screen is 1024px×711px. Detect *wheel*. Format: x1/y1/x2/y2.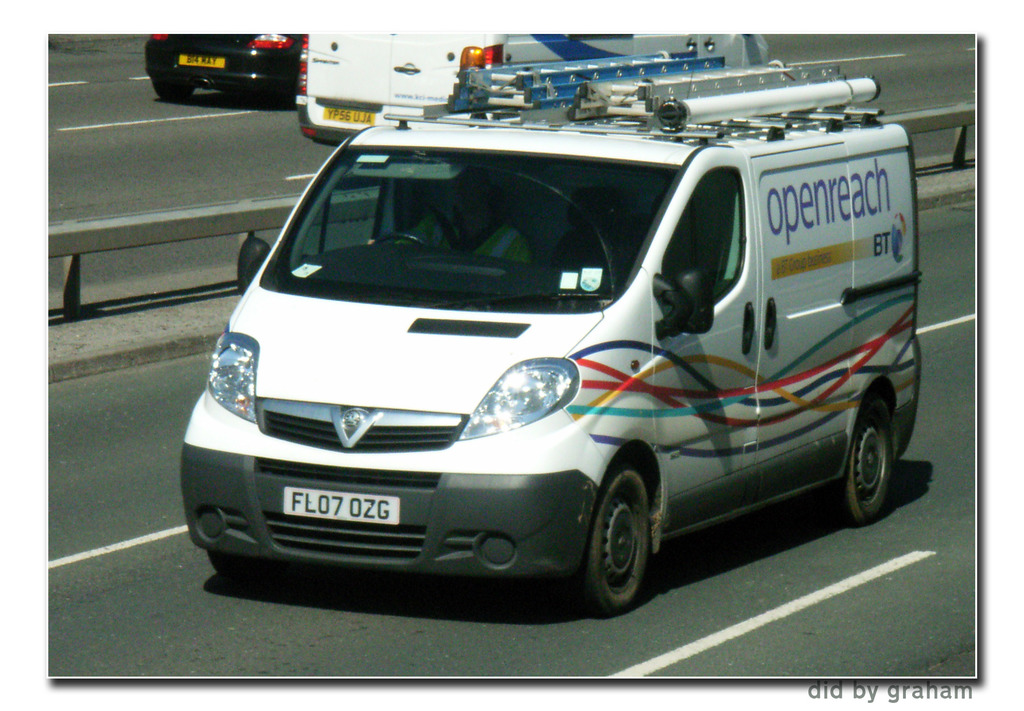
564/463/655/620.
